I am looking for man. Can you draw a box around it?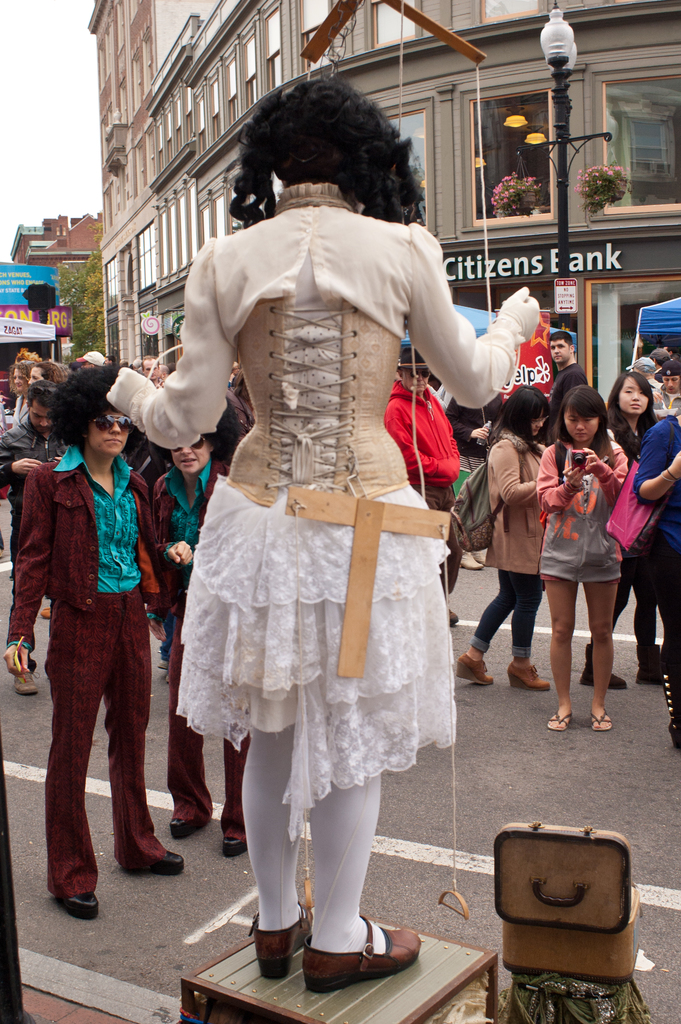
Sure, the bounding box is l=20, t=376, r=185, b=904.
